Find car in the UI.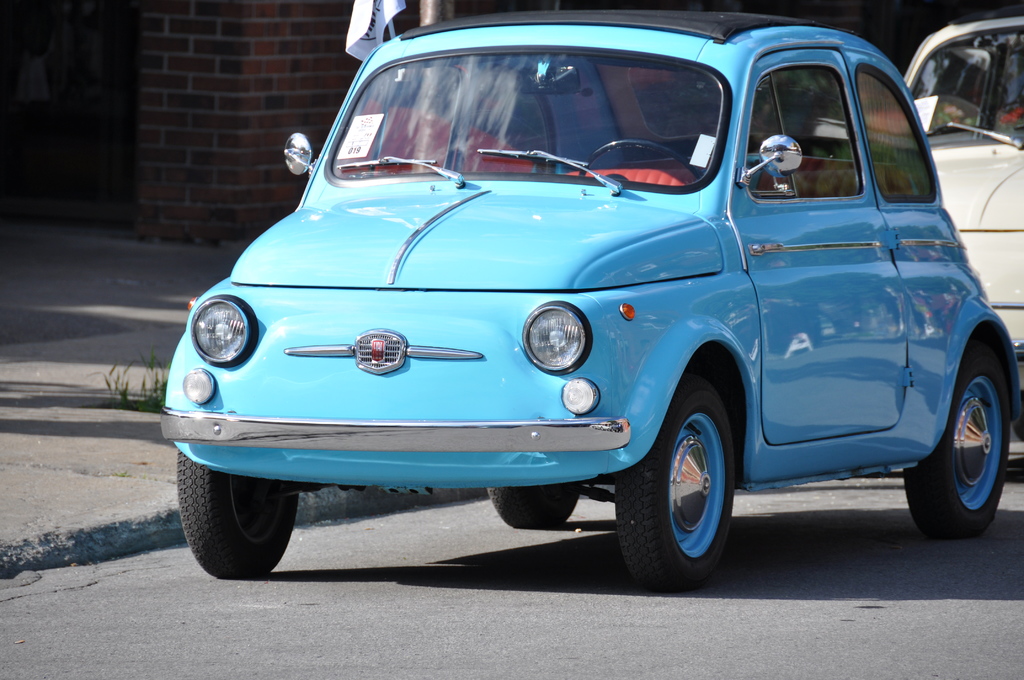
UI element at select_region(796, 6, 1023, 485).
